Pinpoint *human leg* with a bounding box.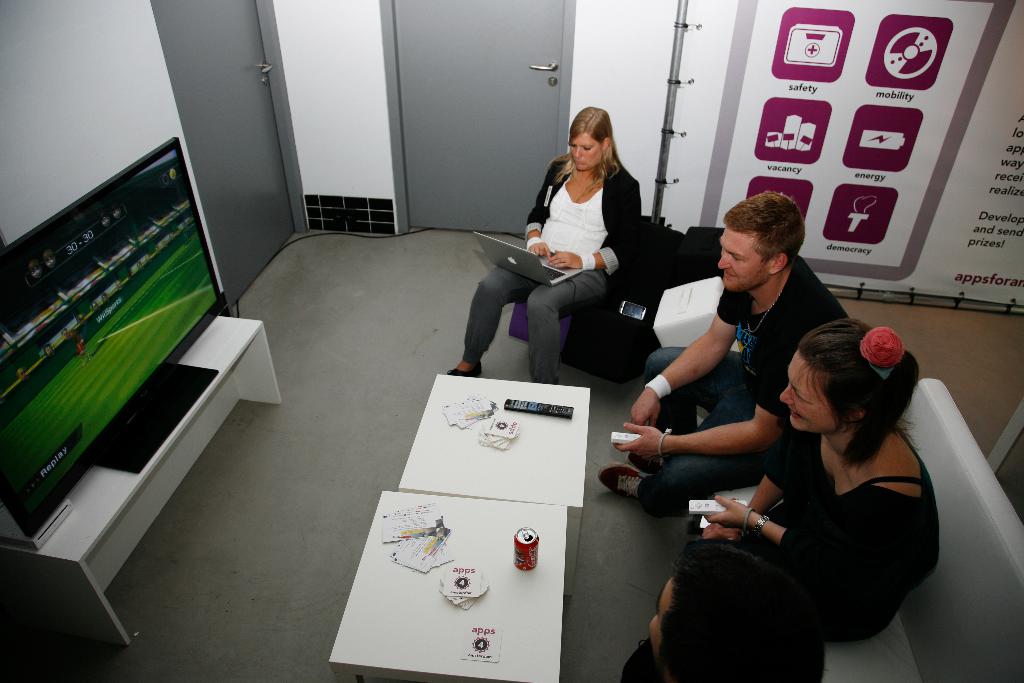
(598, 418, 786, 524).
